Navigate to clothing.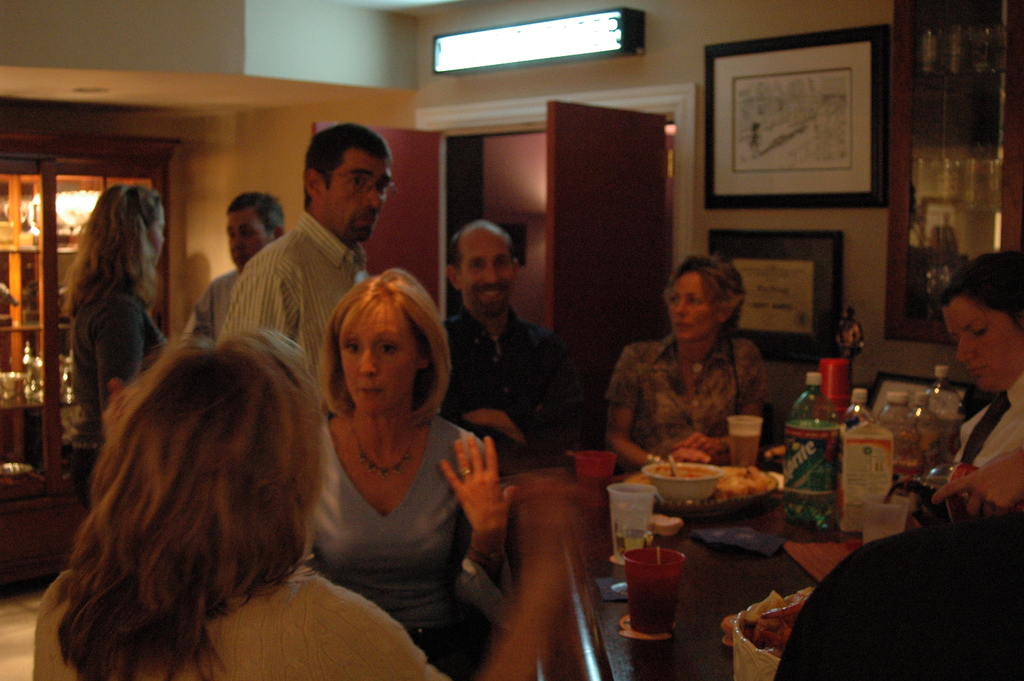
Navigation target: rect(435, 302, 568, 432).
